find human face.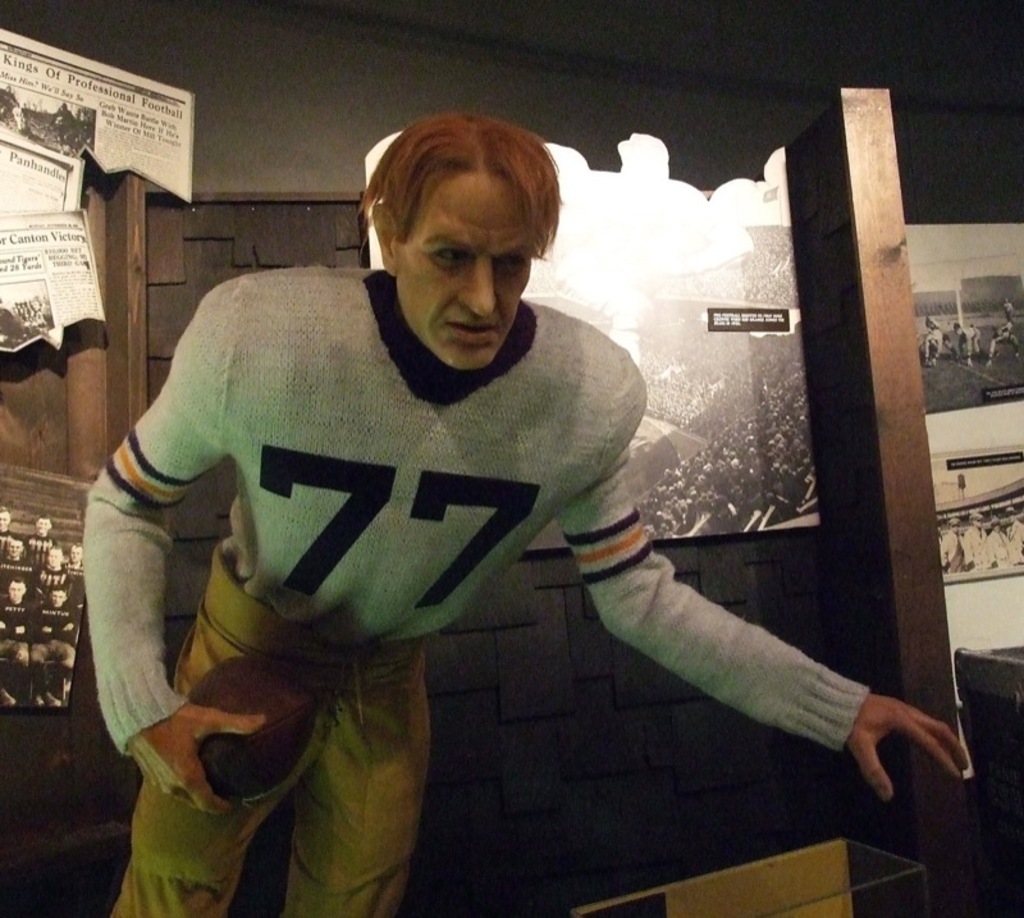
<bbox>406, 177, 529, 369</bbox>.
